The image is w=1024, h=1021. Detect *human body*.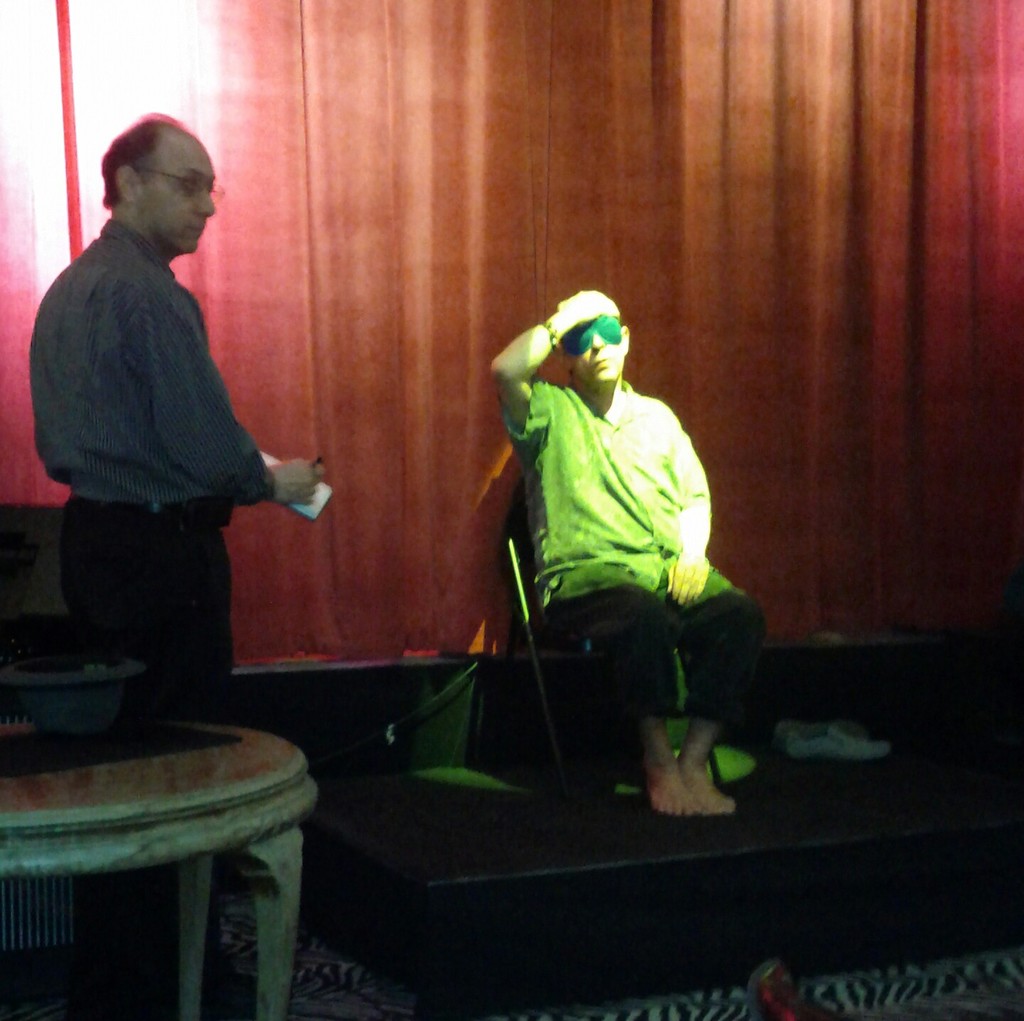
Detection: 24,107,337,759.
